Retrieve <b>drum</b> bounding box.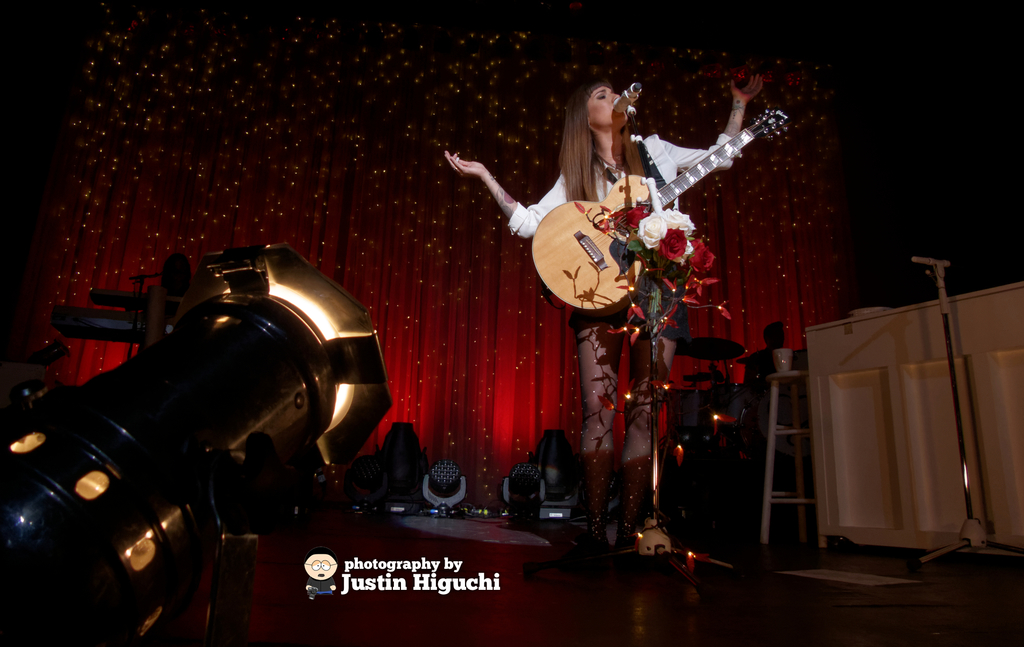
Bounding box: {"left": 711, "top": 382, "right": 749, "bottom": 423}.
